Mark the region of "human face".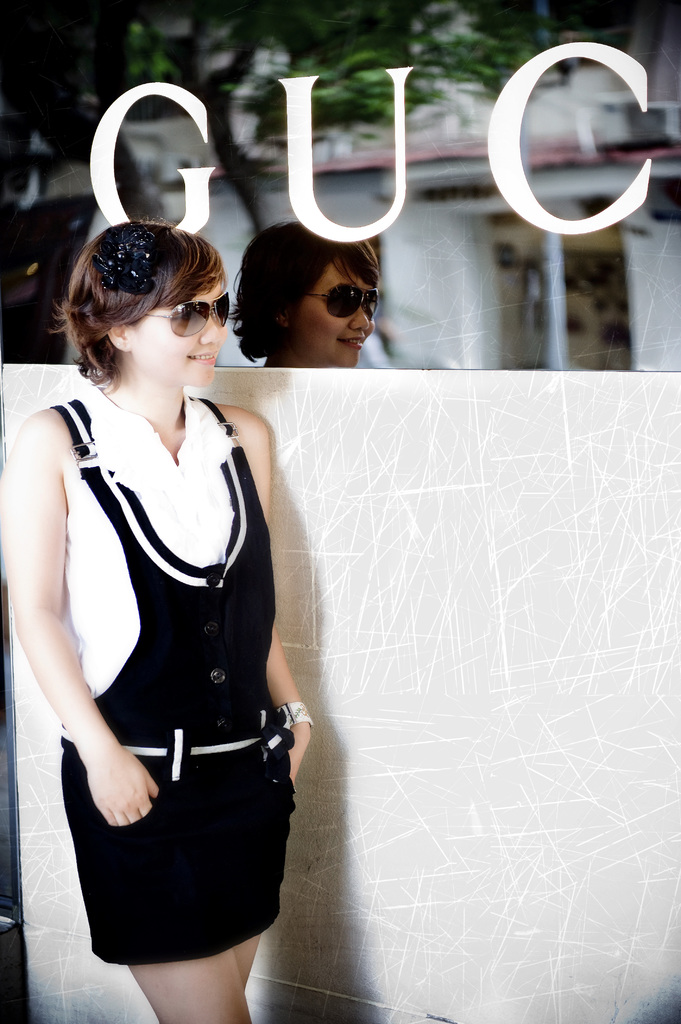
Region: <region>129, 281, 230, 386</region>.
